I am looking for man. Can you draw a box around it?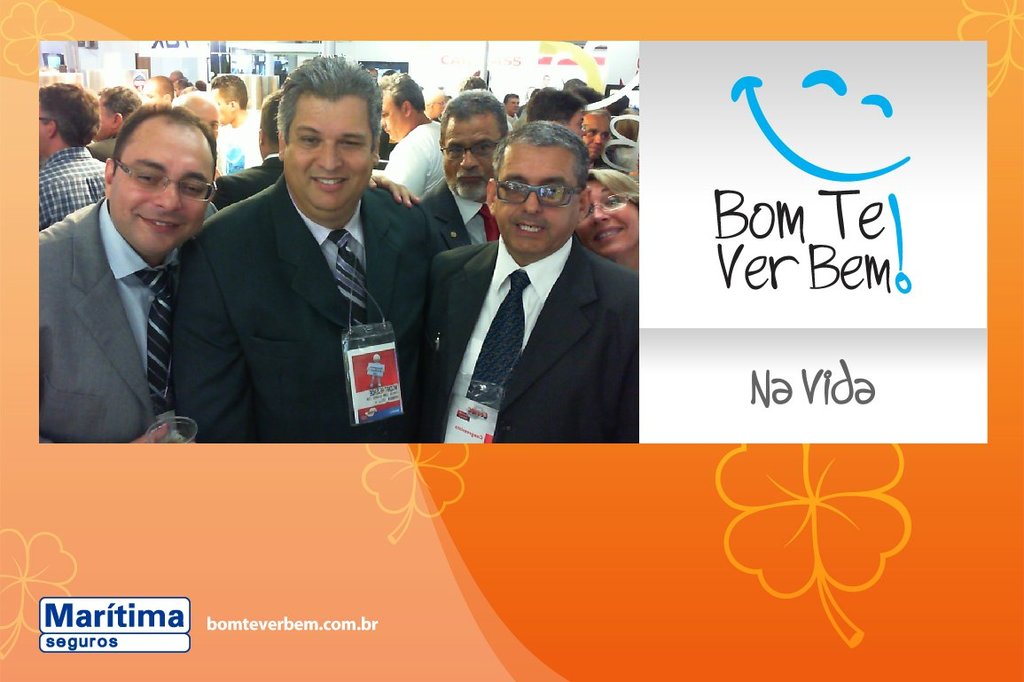
Sure, the bounding box is <region>203, 72, 267, 174</region>.
